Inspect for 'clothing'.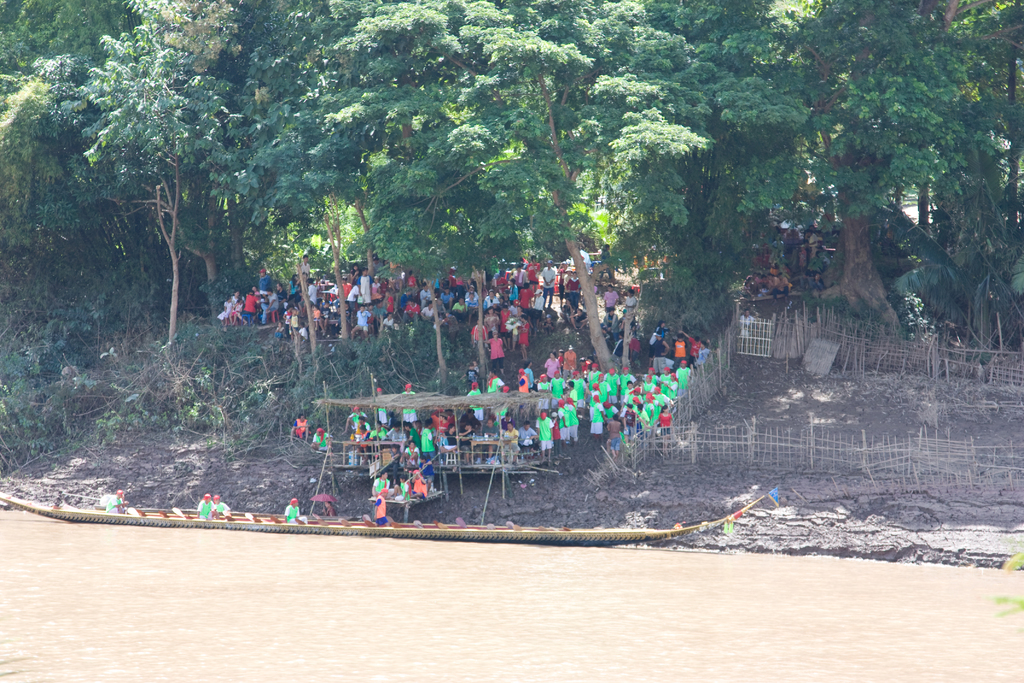
Inspection: (x1=644, y1=379, x2=652, y2=393).
